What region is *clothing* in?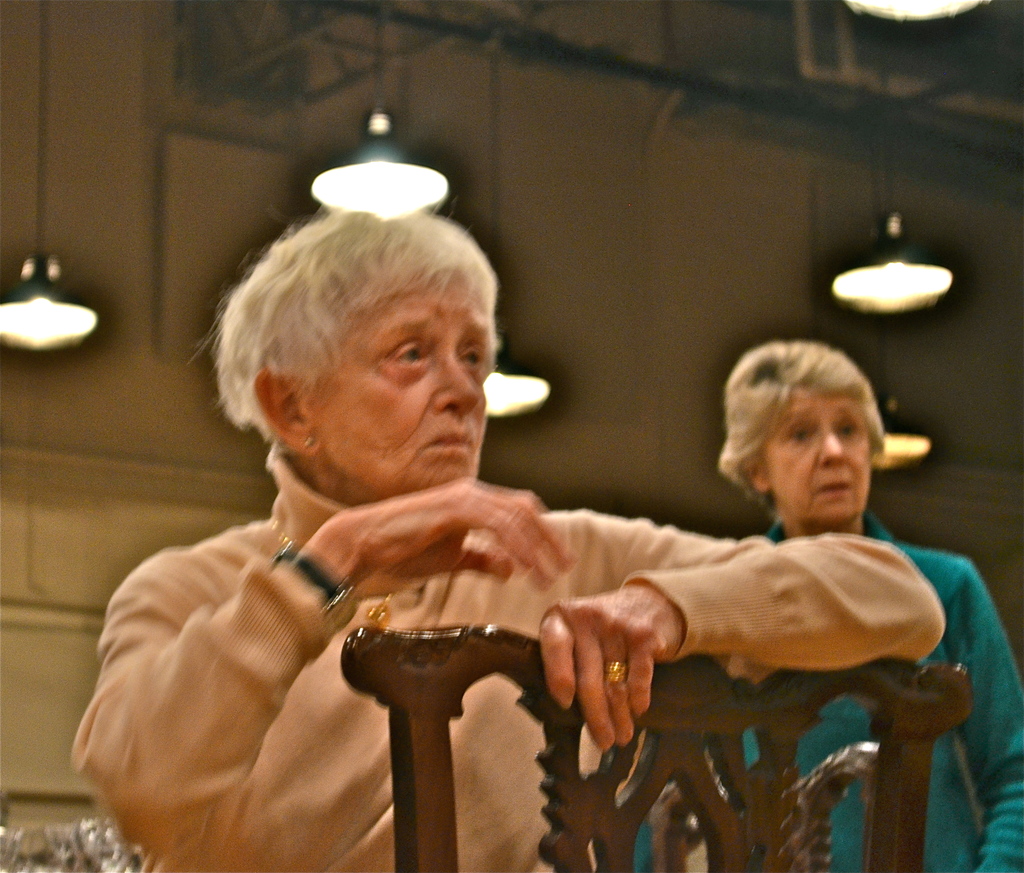
Rect(631, 500, 1023, 870).
